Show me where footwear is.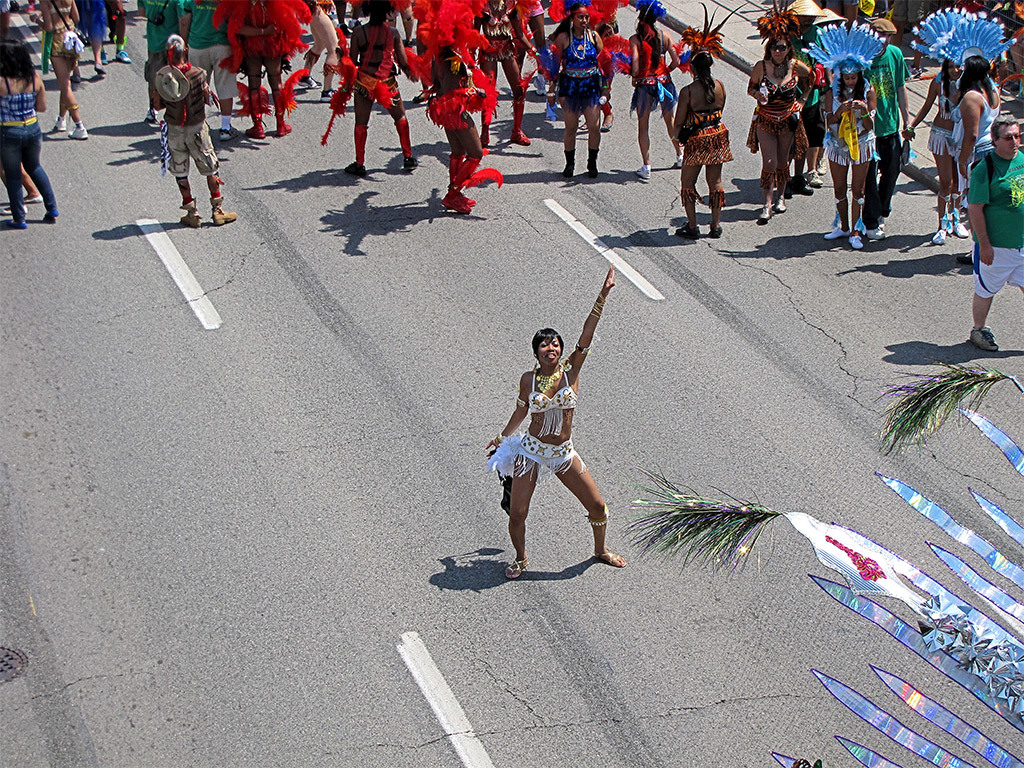
footwear is at {"x1": 903, "y1": 63, "x2": 923, "y2": 82}.
